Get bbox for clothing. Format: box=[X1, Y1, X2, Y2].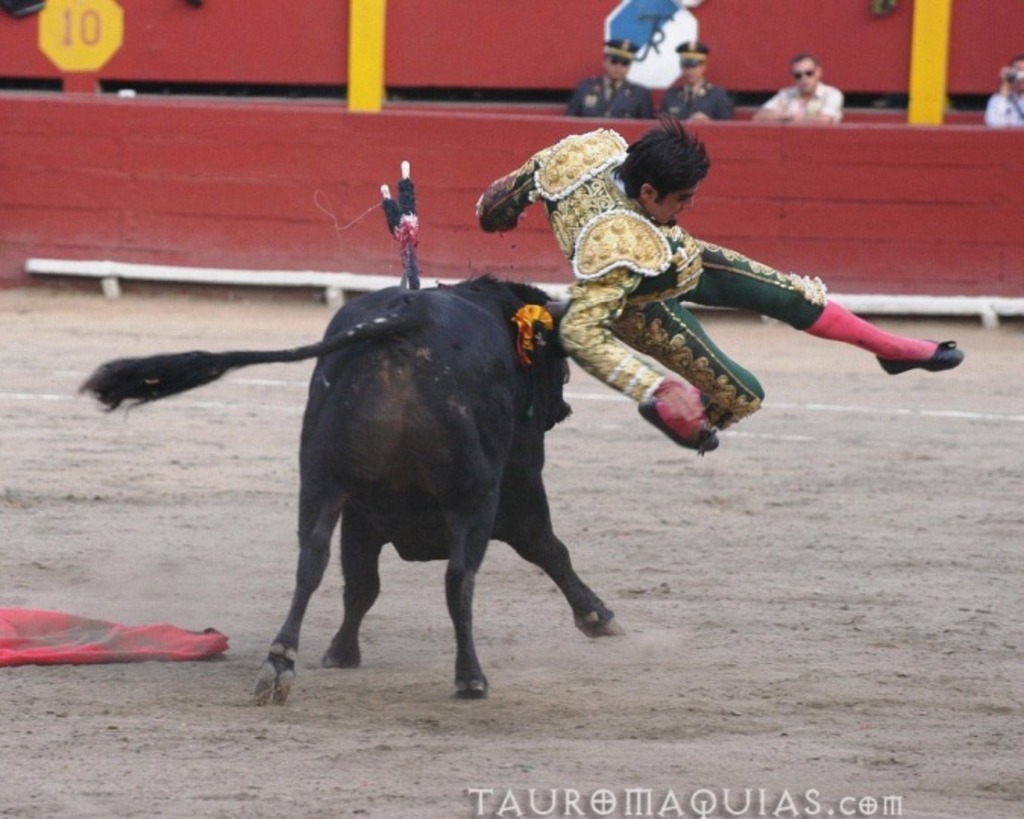
box=[661, 70, 740, 118].
